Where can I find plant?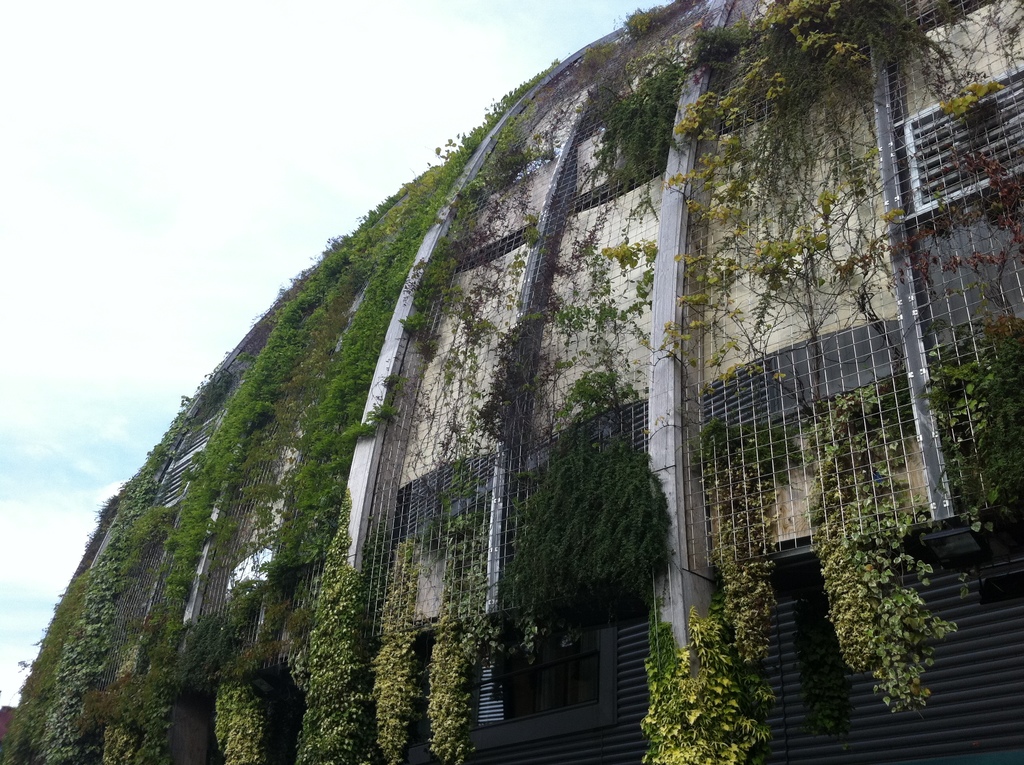
You can find it at 369/638/420/764.
